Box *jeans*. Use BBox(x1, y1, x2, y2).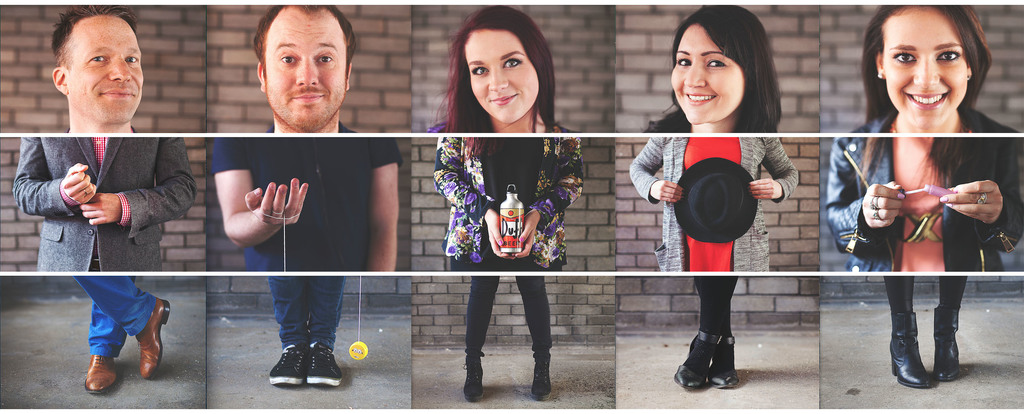
BBox(881, 282, 970, 320).
